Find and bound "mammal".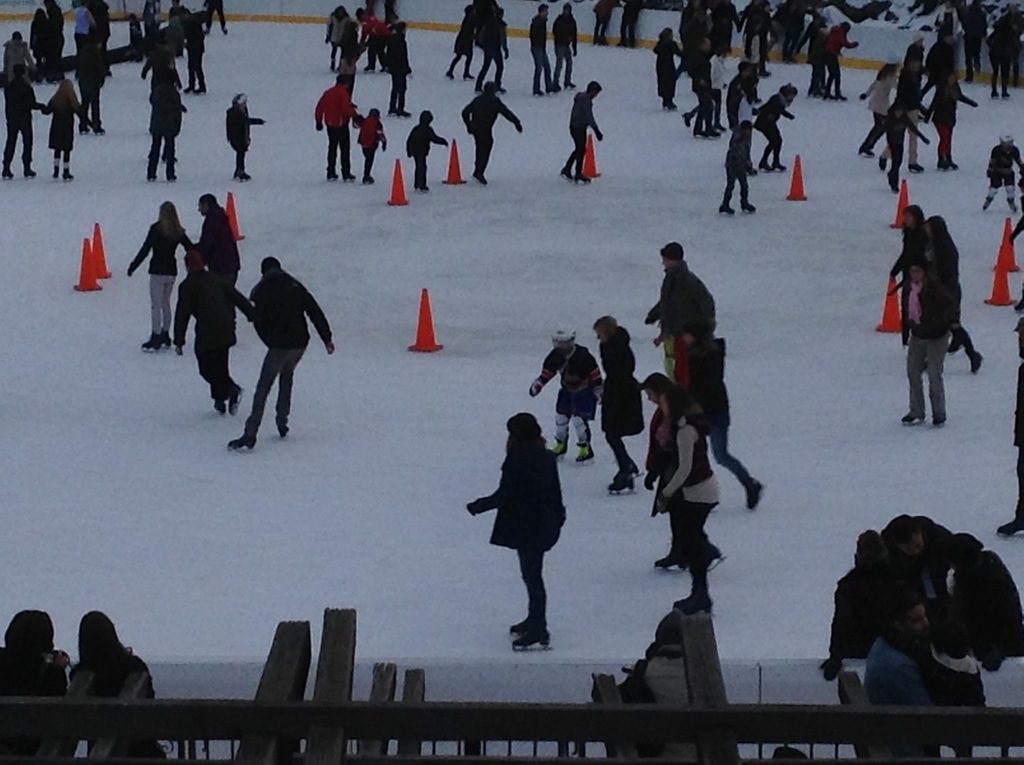
Bound: select_region(476, 4, 508, 93).
